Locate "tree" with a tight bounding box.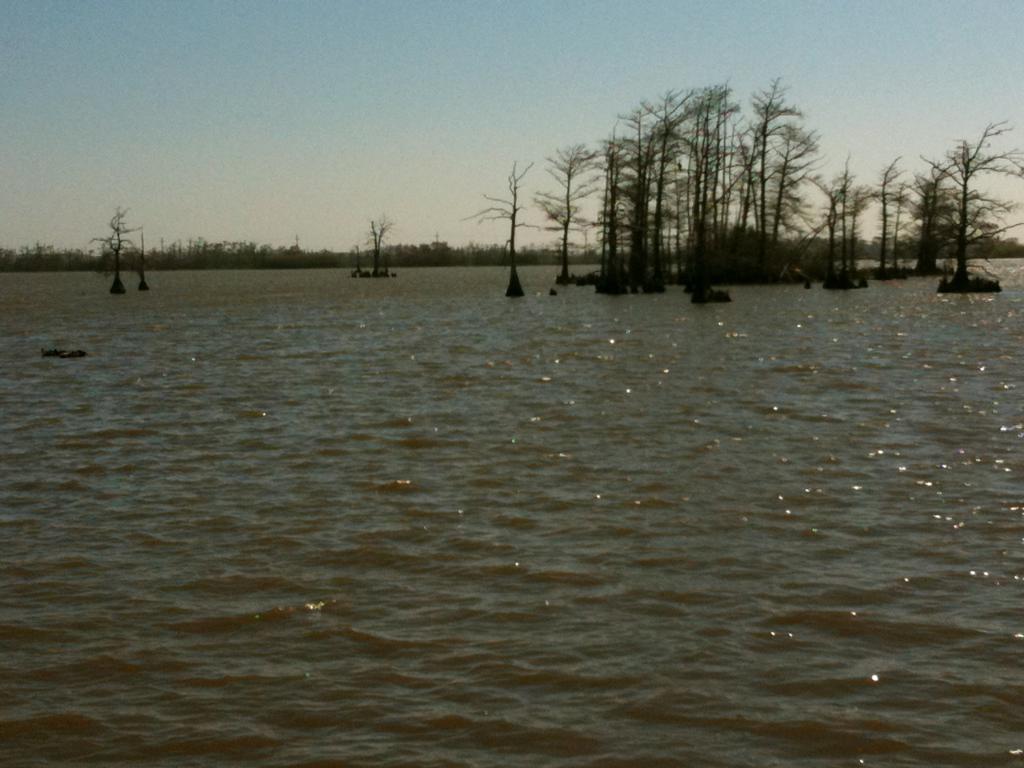
[346,216,392,277].
